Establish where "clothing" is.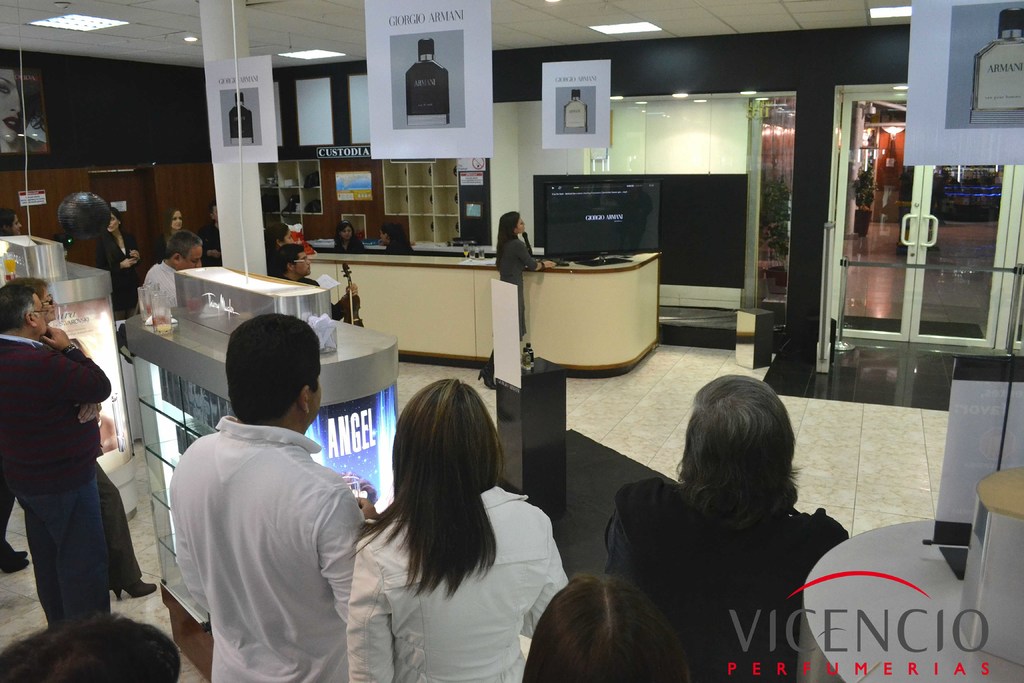
Established at (left=90, top=230, right=141, bottom=314).
